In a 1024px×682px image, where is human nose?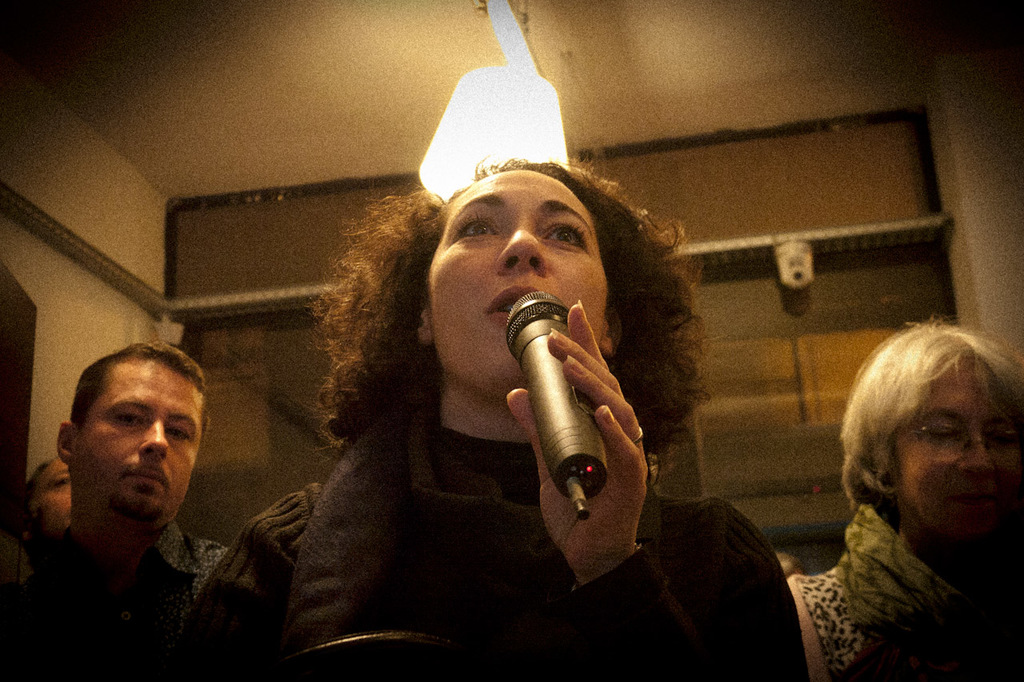
bbox=[137, 409, 167, 458].
